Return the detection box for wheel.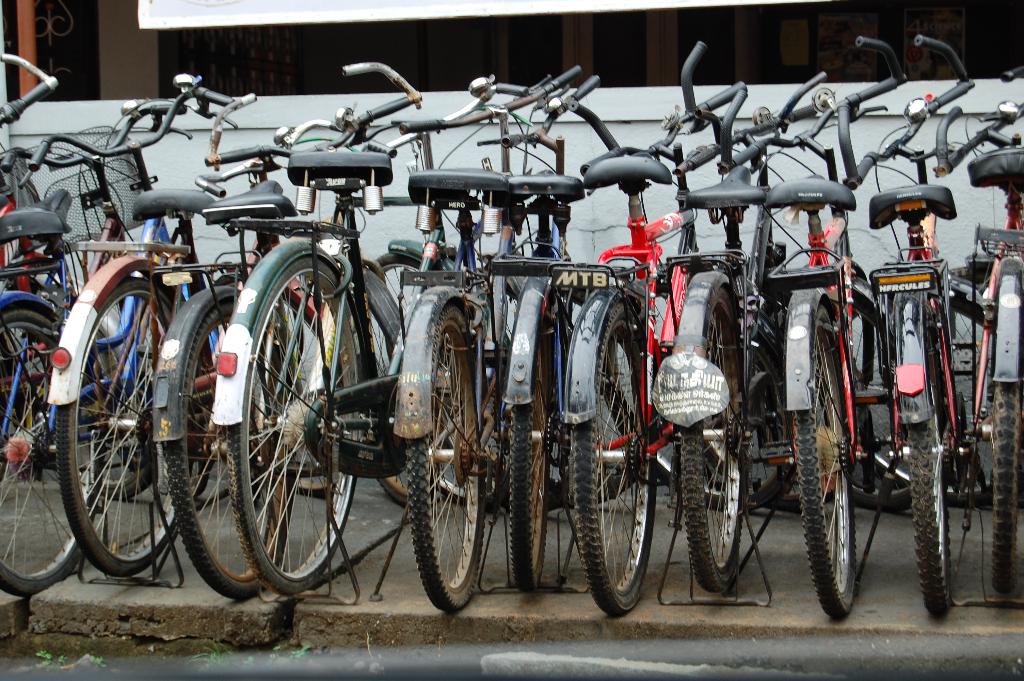
409 302 488 613.
